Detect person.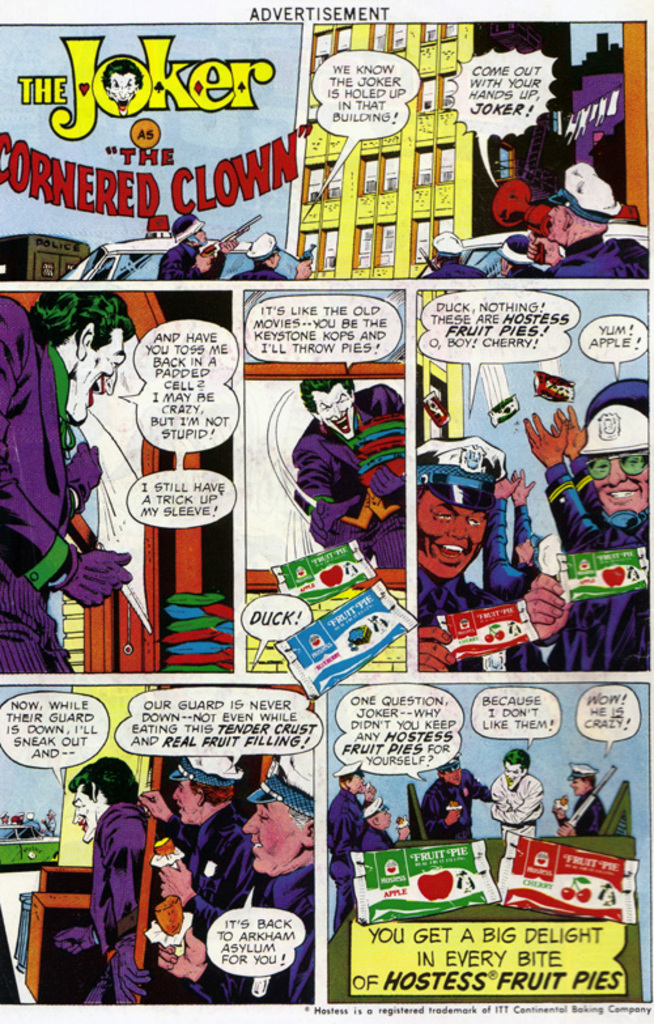
Detected at box=[106, 59, 144, 110].
